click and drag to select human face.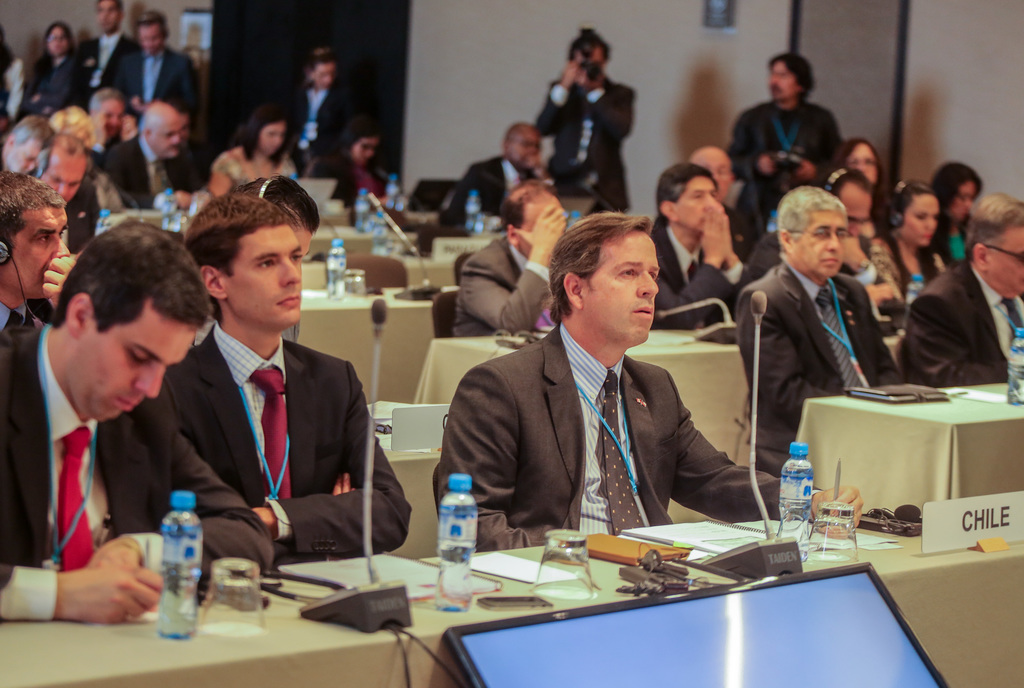
Selection: 848, 145, 873, 182.
